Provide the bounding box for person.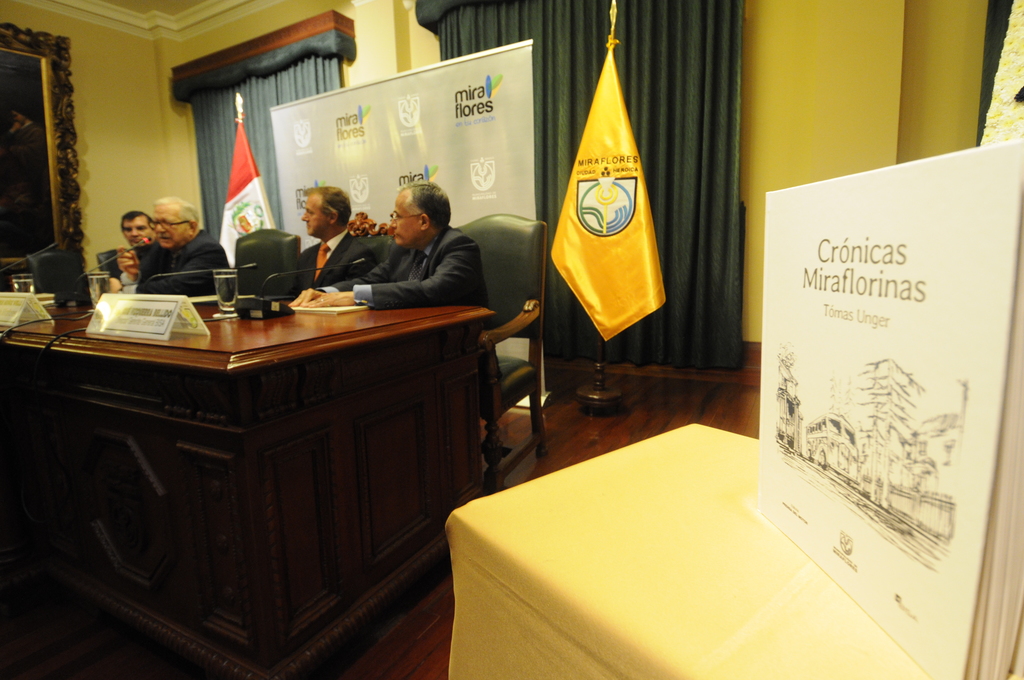
[left=287, top=188, right=493, bottom=393].
